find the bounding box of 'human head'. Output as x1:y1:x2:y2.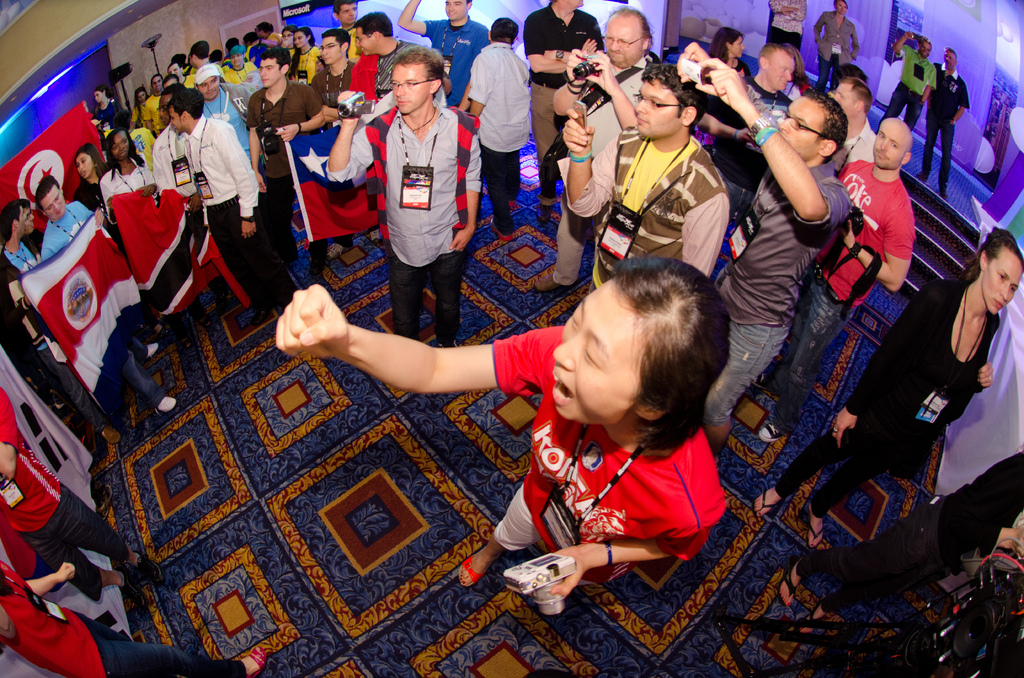
916:38:931:60.
